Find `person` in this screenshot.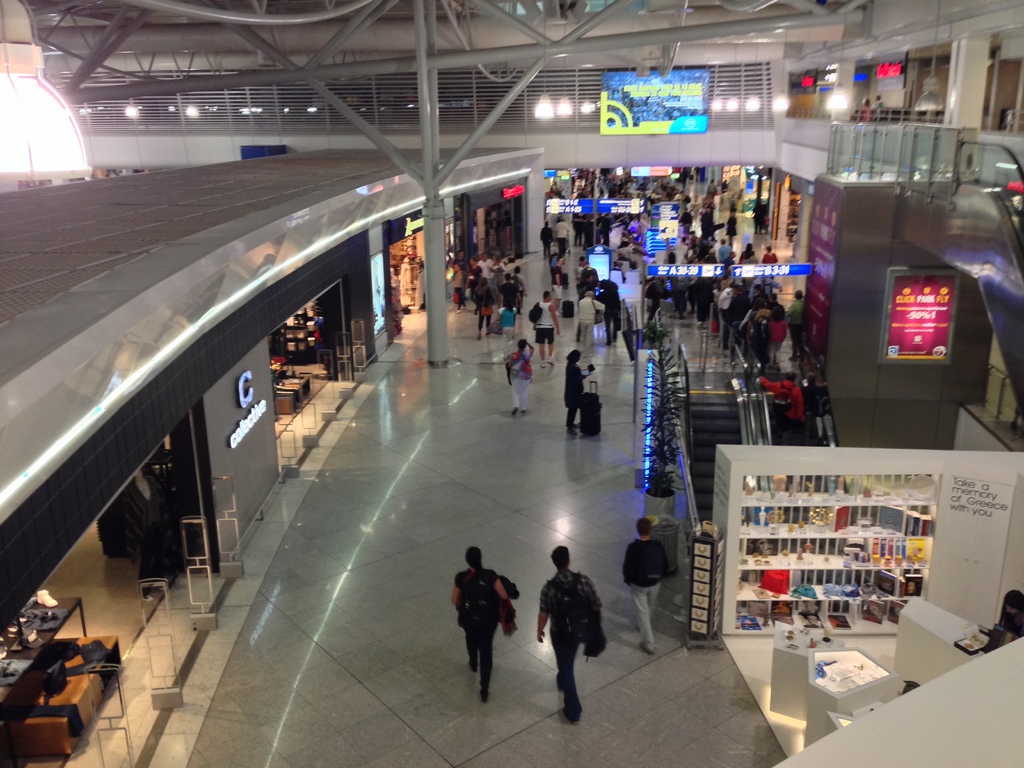
The bounding box for `person` is <bbox>508, 336, 535, 415</bbox>.
